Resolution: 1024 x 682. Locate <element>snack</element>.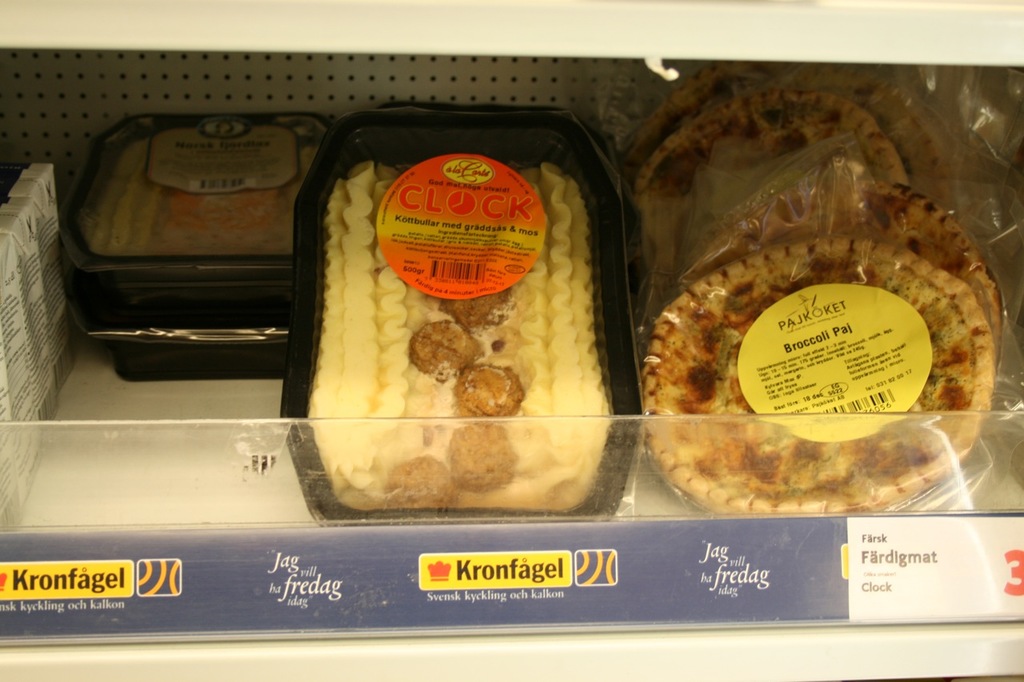
638/58/1023/516.
